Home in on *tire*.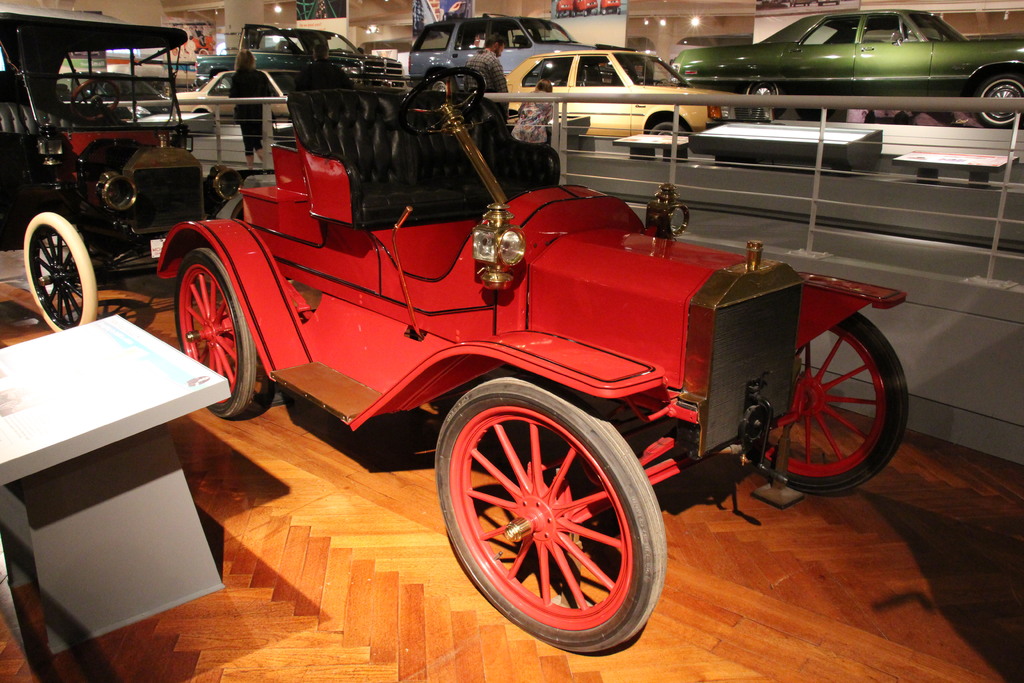
Homed in at l=742, t=81, r=787, b=124.
